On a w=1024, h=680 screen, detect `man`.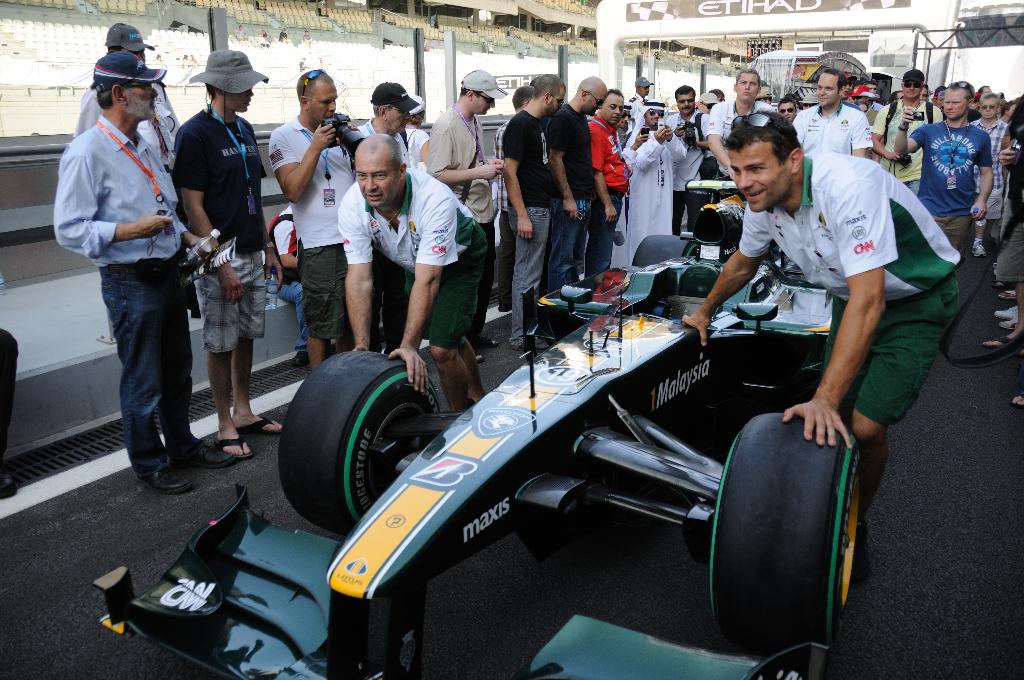
region(787, 64, 872, 161).
